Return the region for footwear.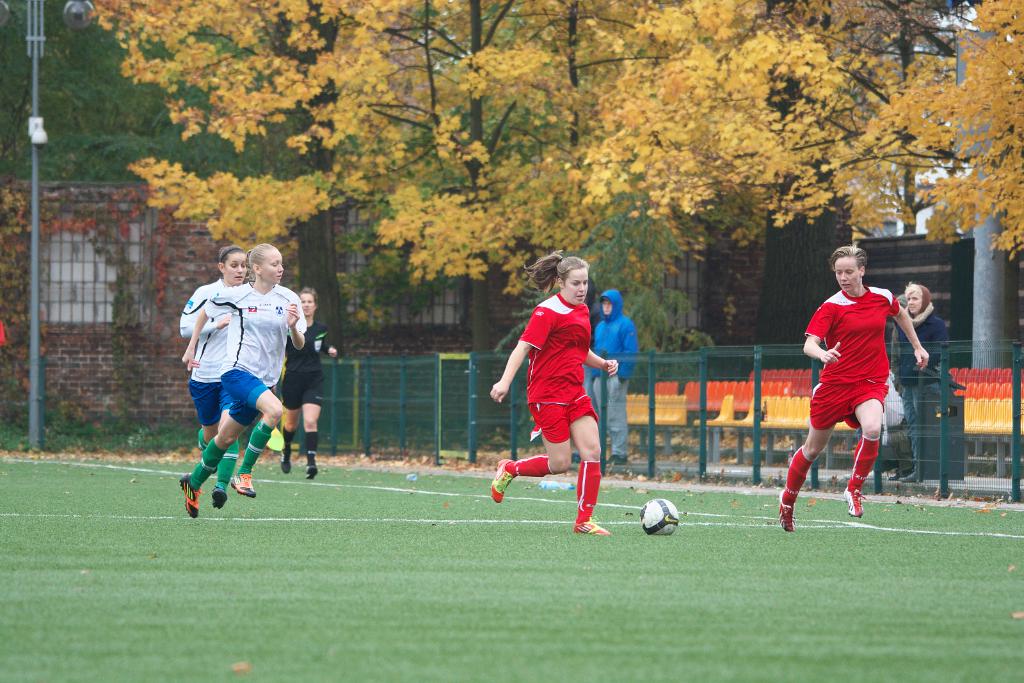
locate(899, 471, 921, 481).
